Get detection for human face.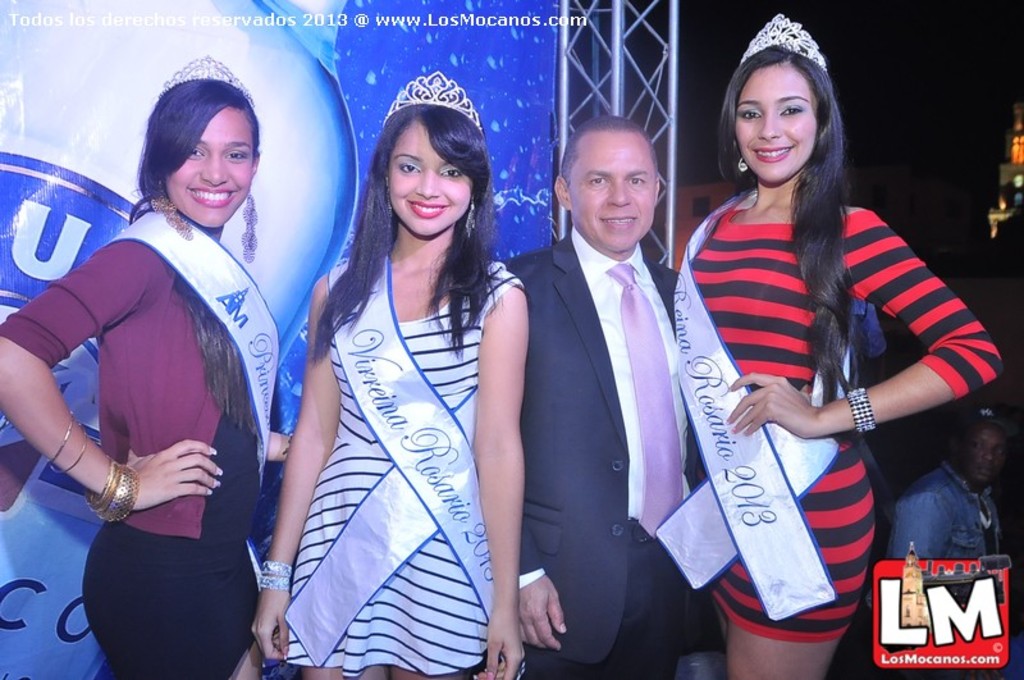
Detection: locate(575, 142, 655, 254).
